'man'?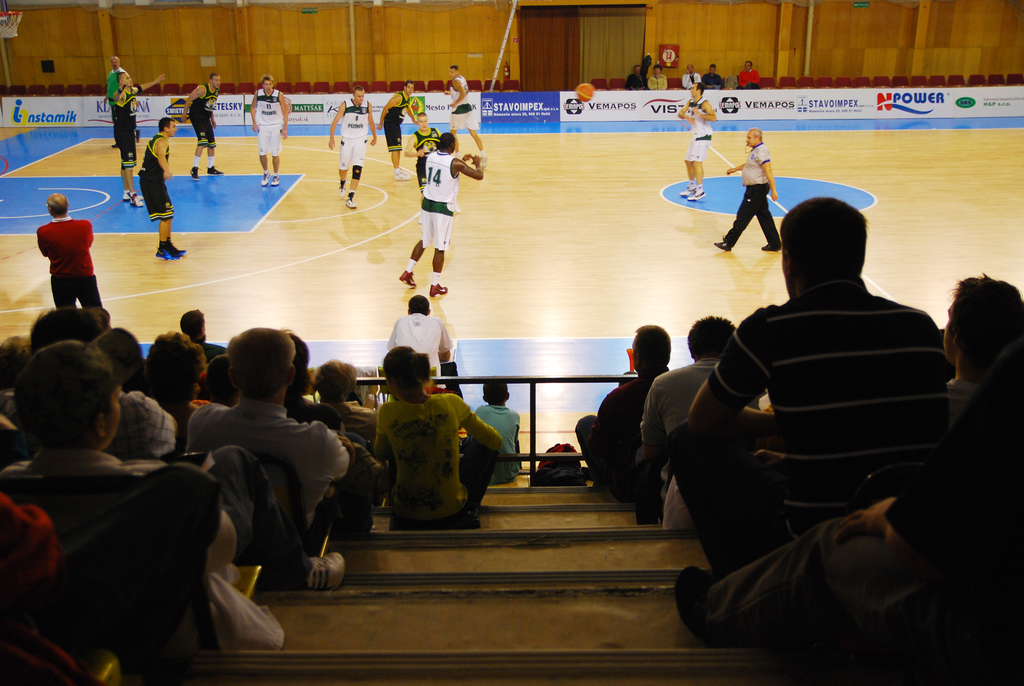
(640,308,744,510)
